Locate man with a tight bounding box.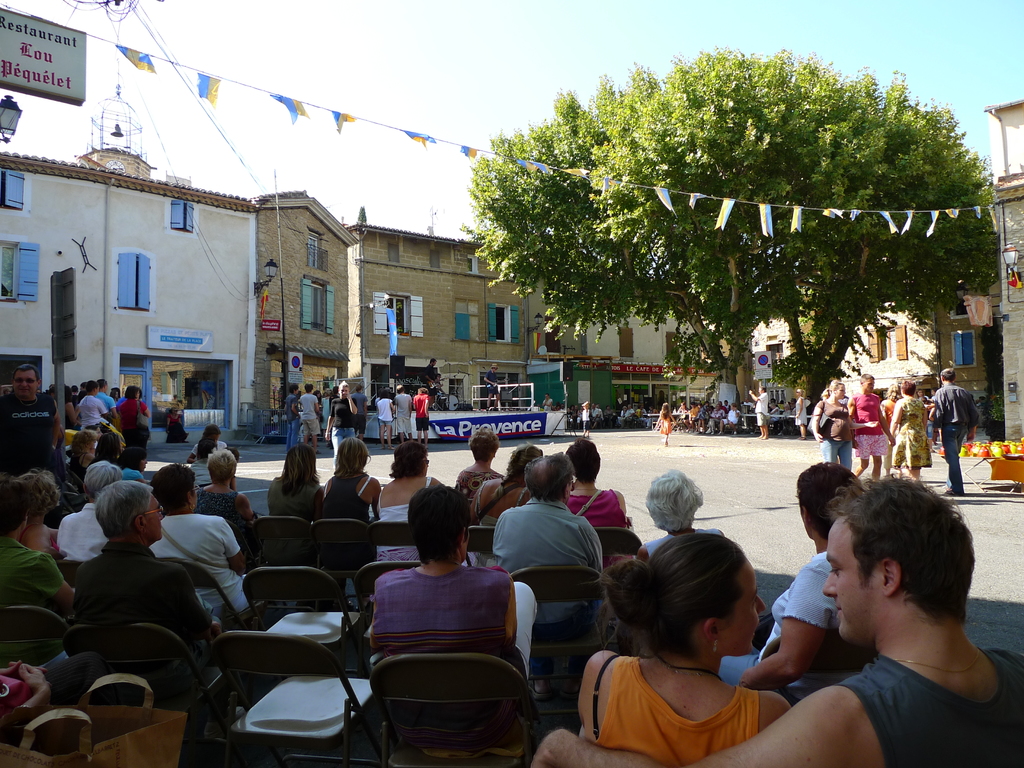
{"x1": 718, "y1": 403, "x2": 739, "y2": 436}.
